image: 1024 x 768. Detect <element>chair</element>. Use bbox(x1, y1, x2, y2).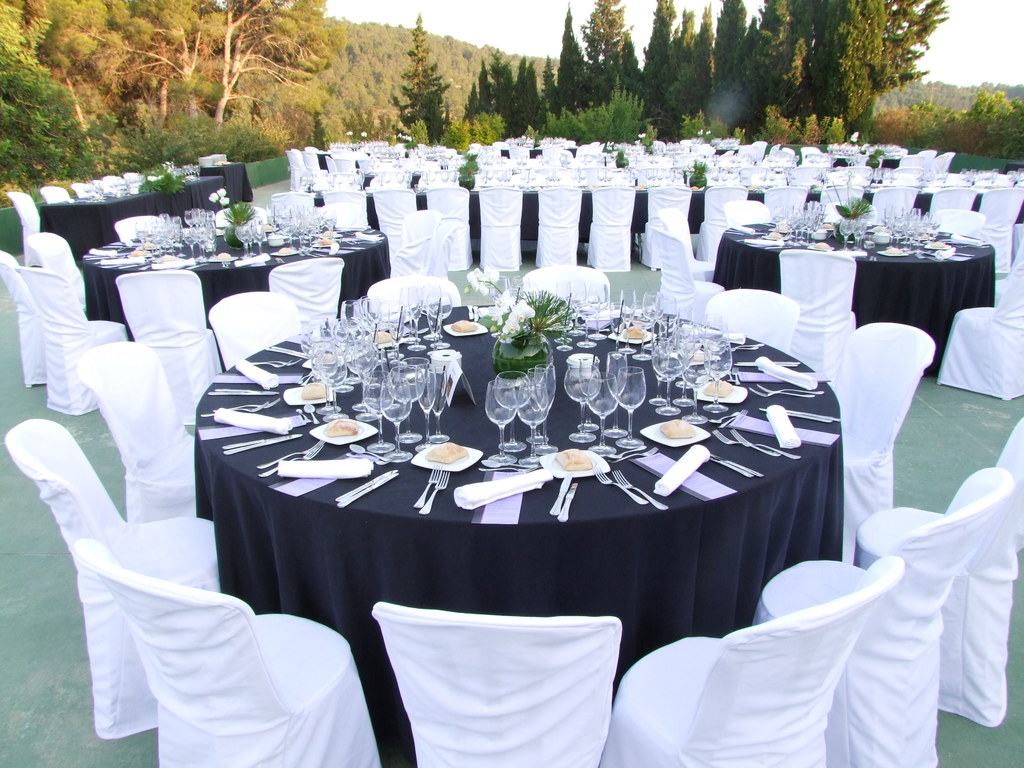
bbox(978, 187, 1023, 270).
